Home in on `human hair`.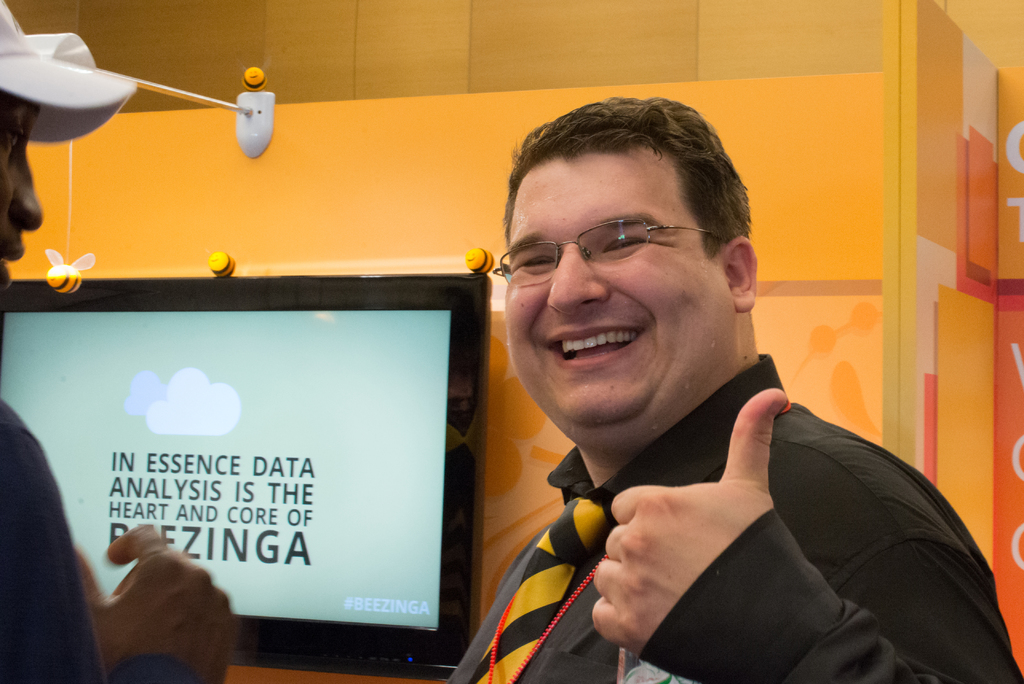
Homed in at [left=499, top=96, right=749, bottom=287].
